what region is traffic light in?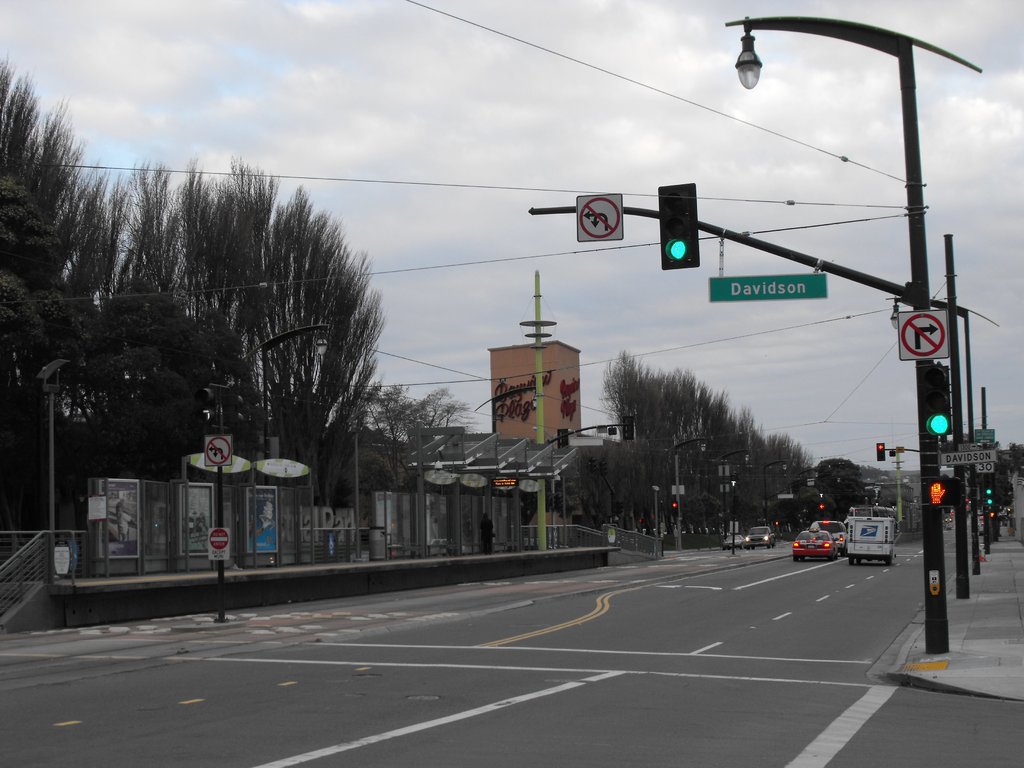
(left=875, top=442, right=885, bottom=461).
